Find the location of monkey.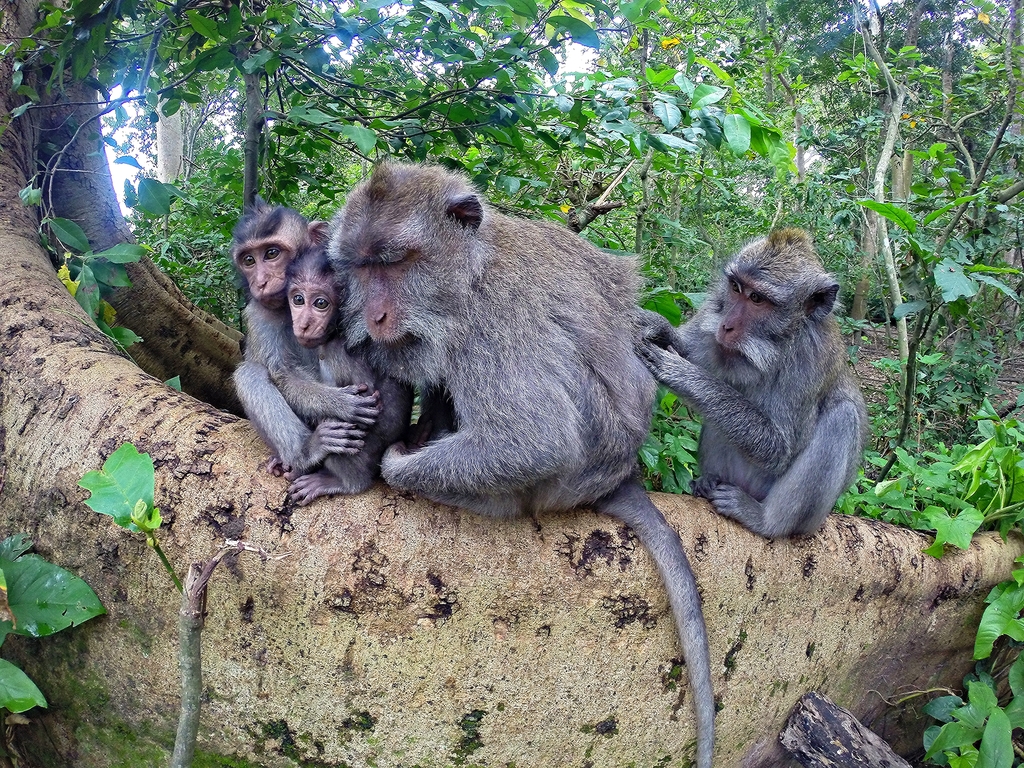
Location: bbox=[659, 239, 862, 562].
